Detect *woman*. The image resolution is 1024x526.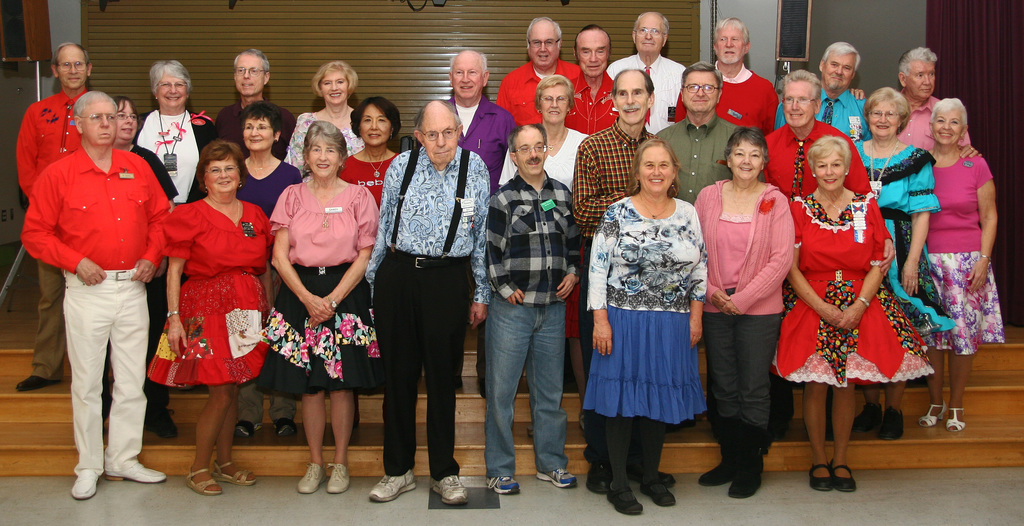
pyautogui.locateOnScreen(133, 60, 212, 202).
